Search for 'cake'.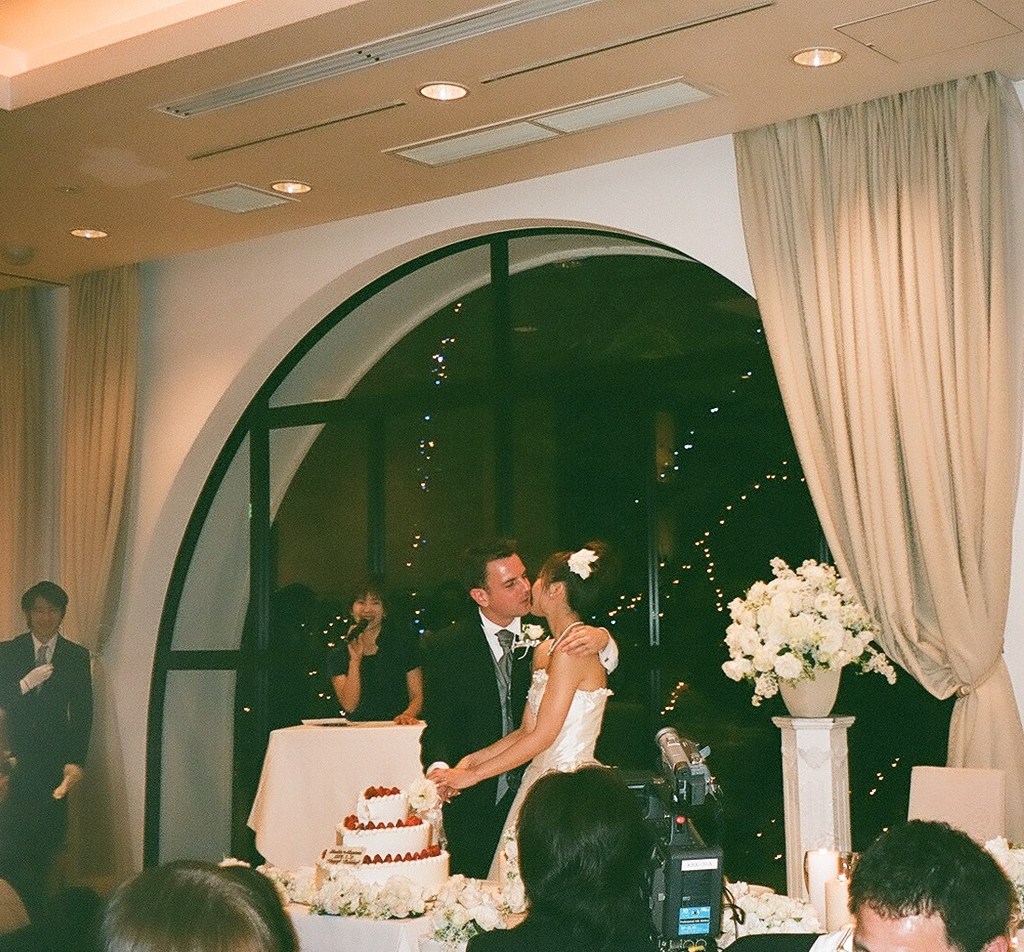
Found at (left=325, top=781, right=449, bottom=901).
